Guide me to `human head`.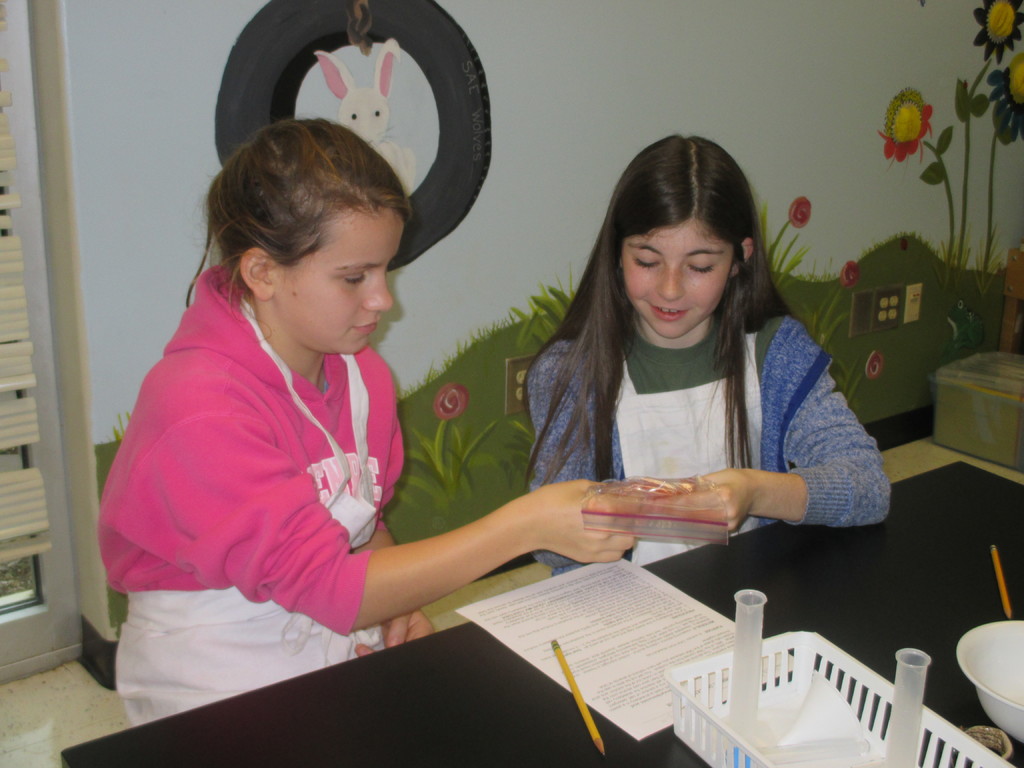
Guidance: x1=187 y1=119 x2=417 y2=356.
